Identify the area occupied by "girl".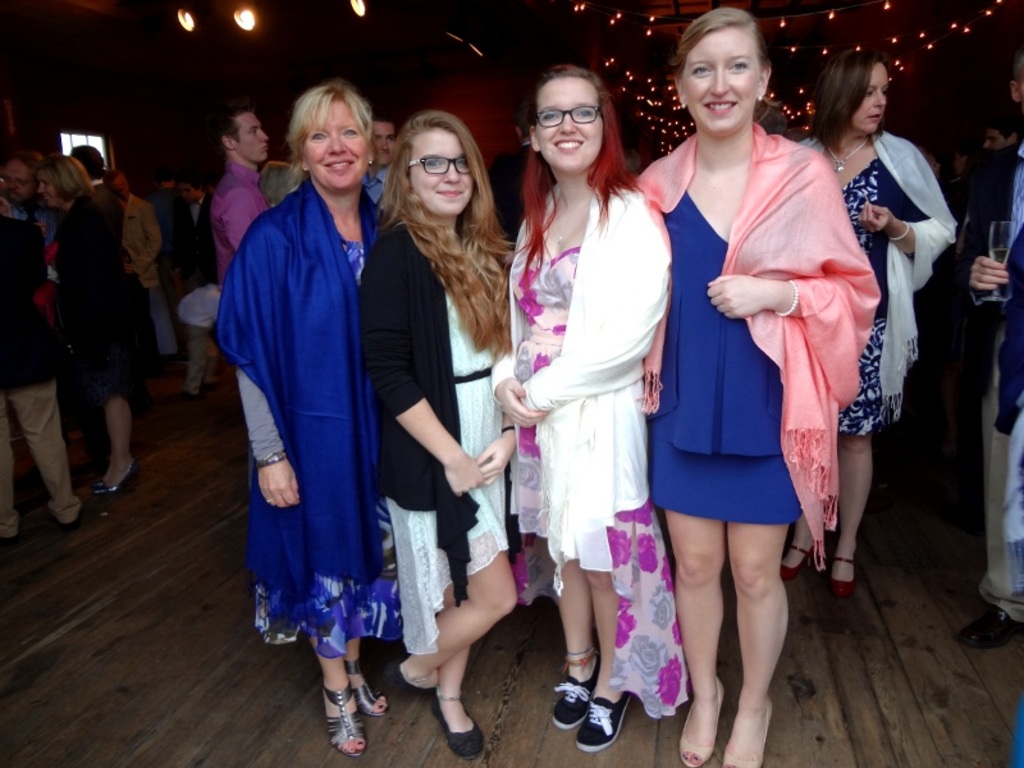
Area: (x1=490, y1=64, x2=691, y2=753).
